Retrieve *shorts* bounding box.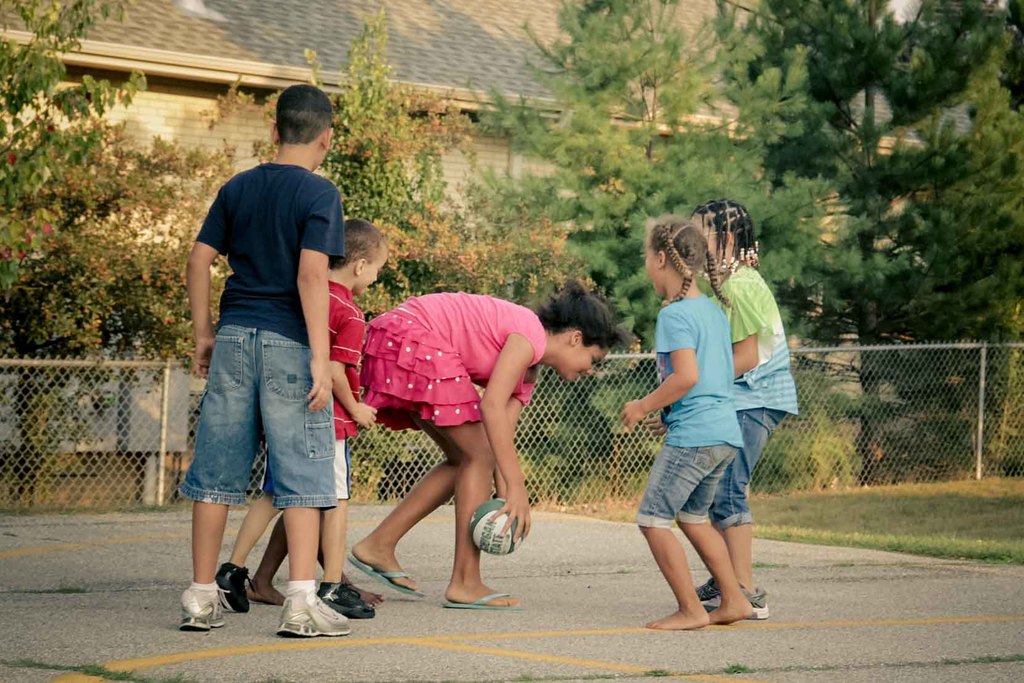
Bounding box: box=[191, 334, 342, 532].
